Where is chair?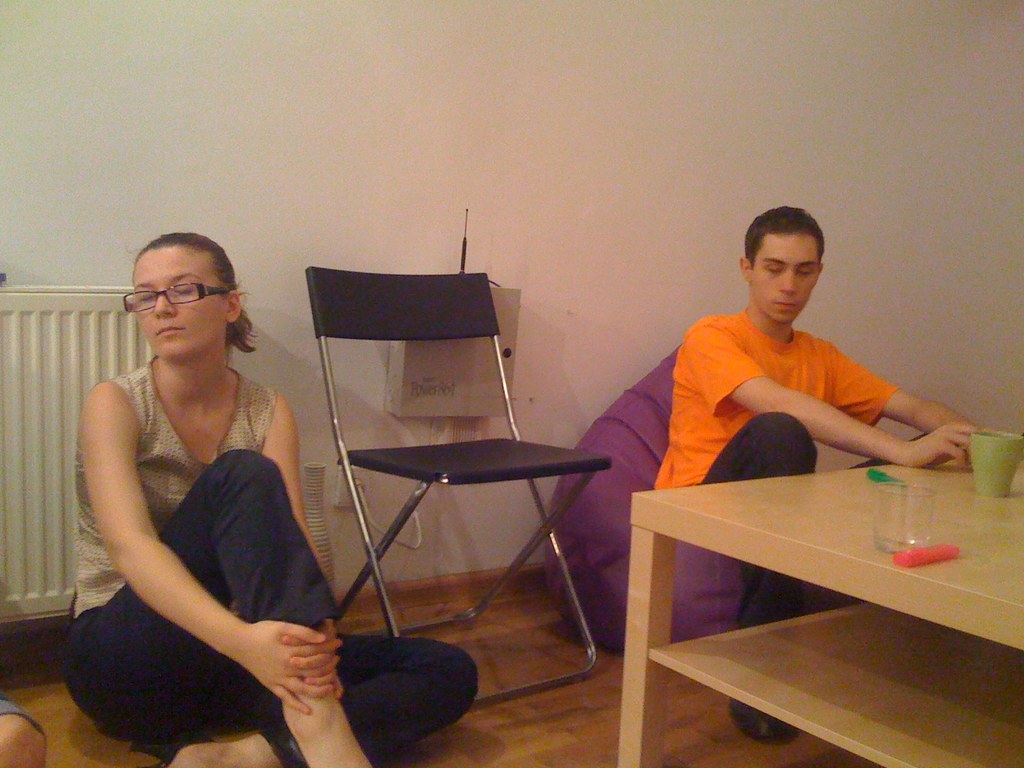
{"left": 282, "top": 230, "right": 604, "bottom": 694}.
